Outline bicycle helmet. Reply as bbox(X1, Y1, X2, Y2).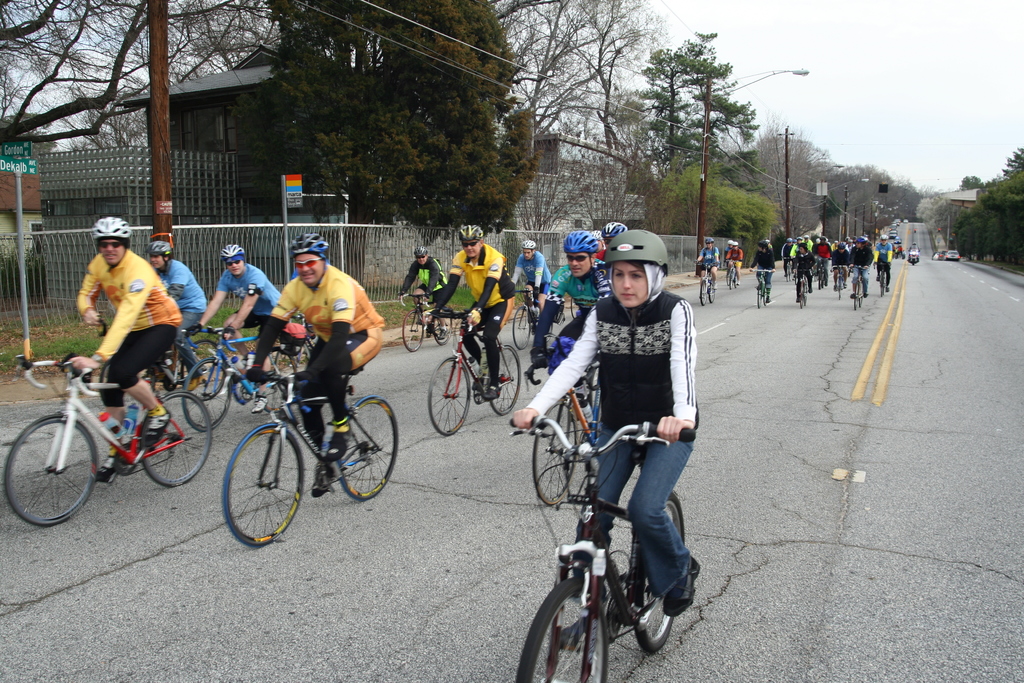
bbox(289, 231, 330, 272).
